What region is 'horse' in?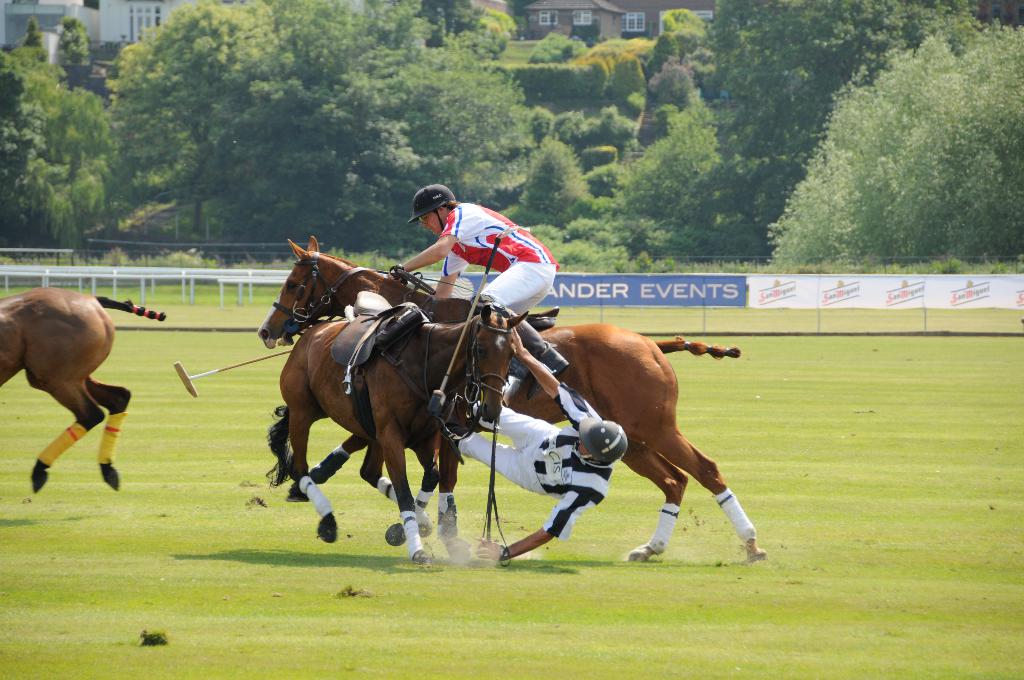
bbox(259, 233, 476, 537).
